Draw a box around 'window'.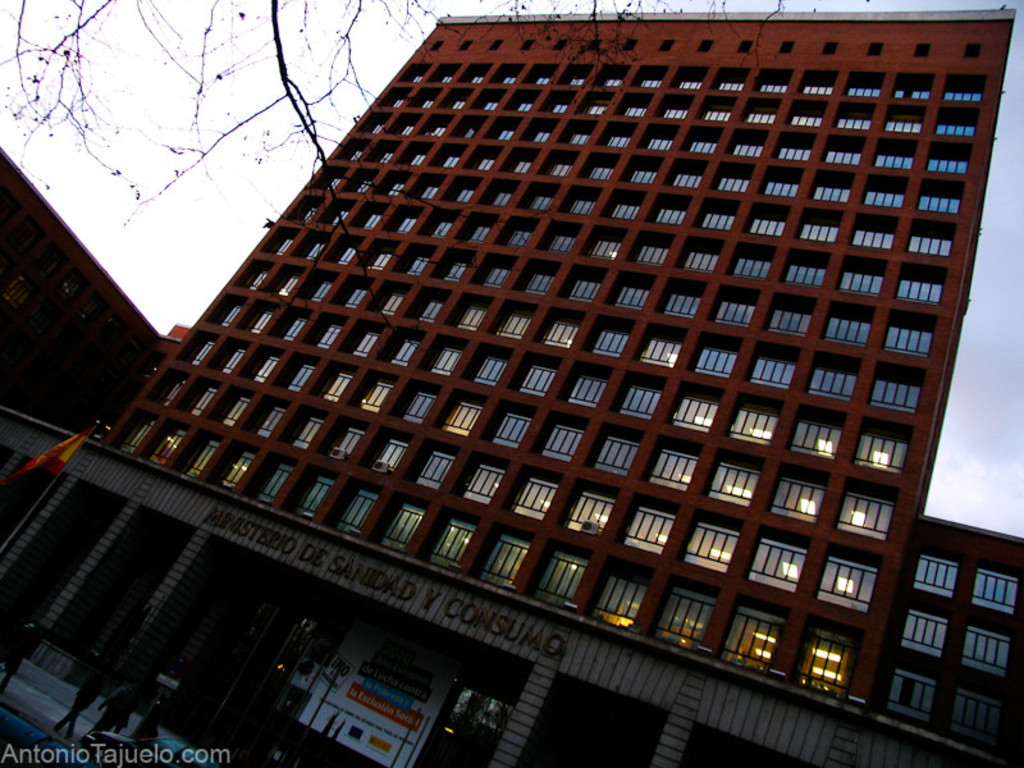
259:462:294:503.
